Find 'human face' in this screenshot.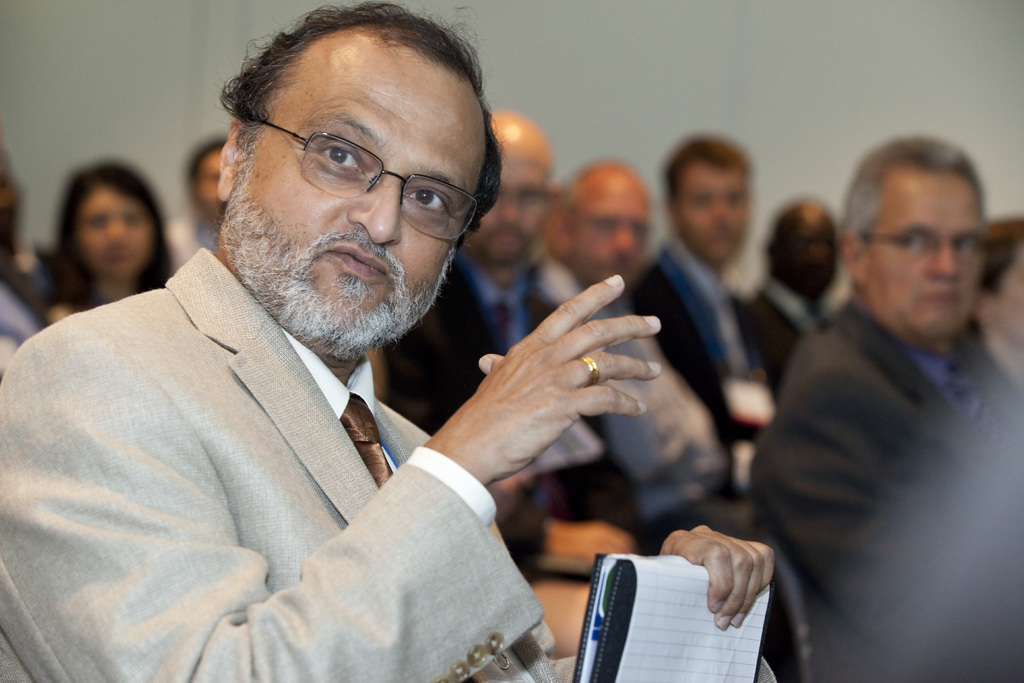
The bounding box for 'human face' is l=779, t=208, r=838, b=298.
